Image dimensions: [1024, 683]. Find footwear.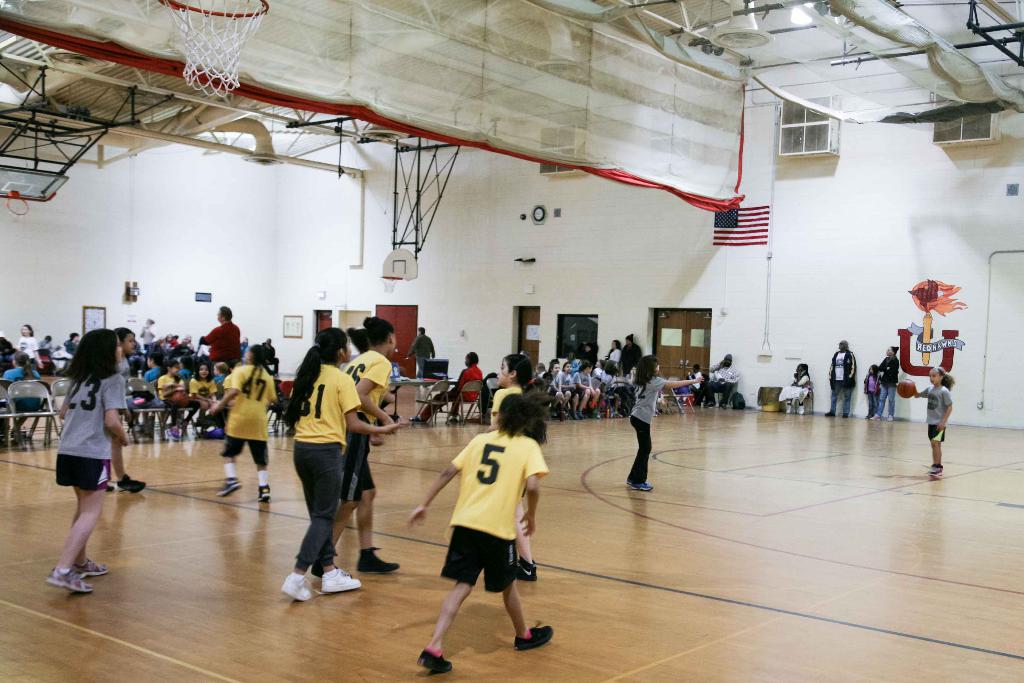
719:400:728:410.
